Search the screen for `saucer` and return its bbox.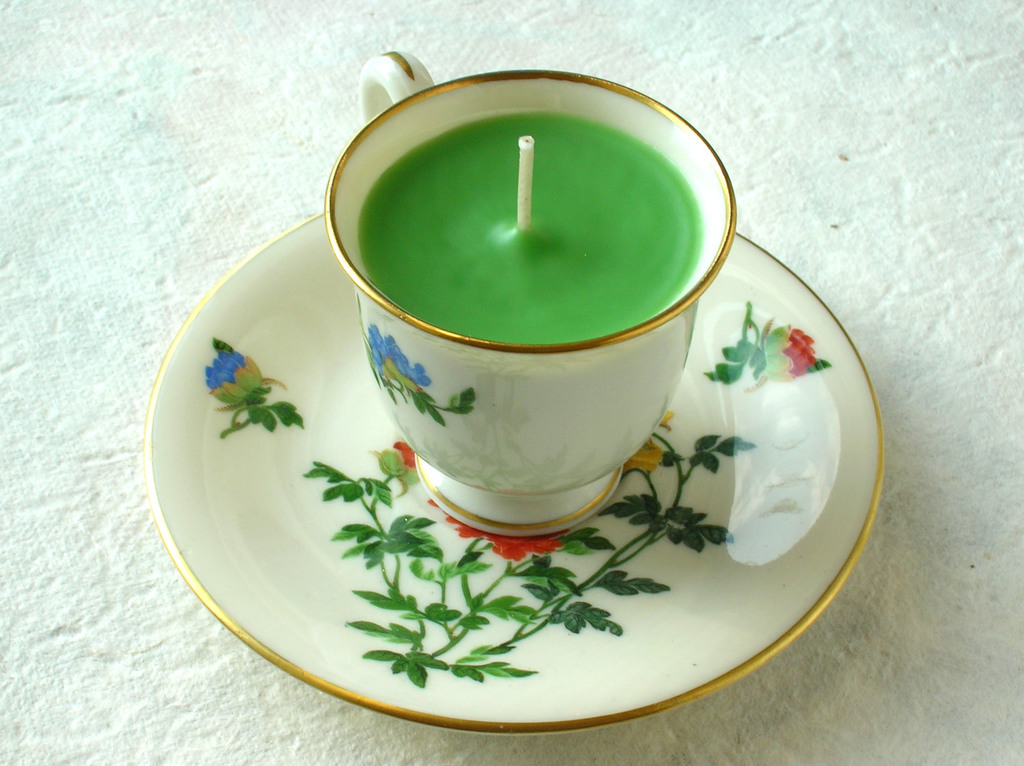
Found: 140, 209, 887, 734.
